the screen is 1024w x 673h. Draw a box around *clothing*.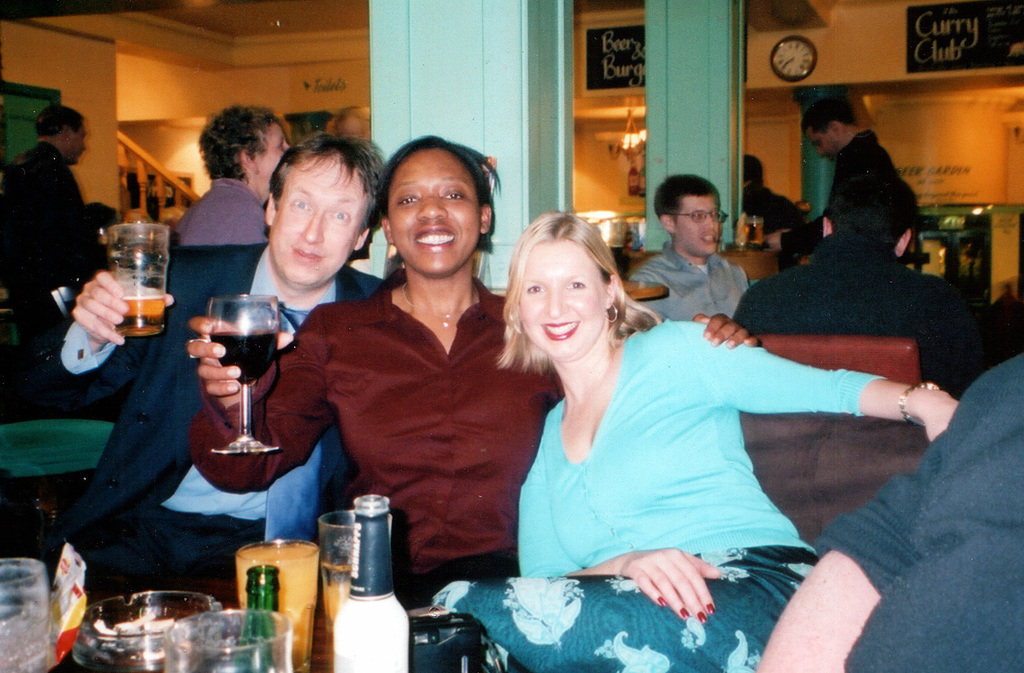
{"x1": 743, "y1": 184, "x2": 803, "y2": 234}.
